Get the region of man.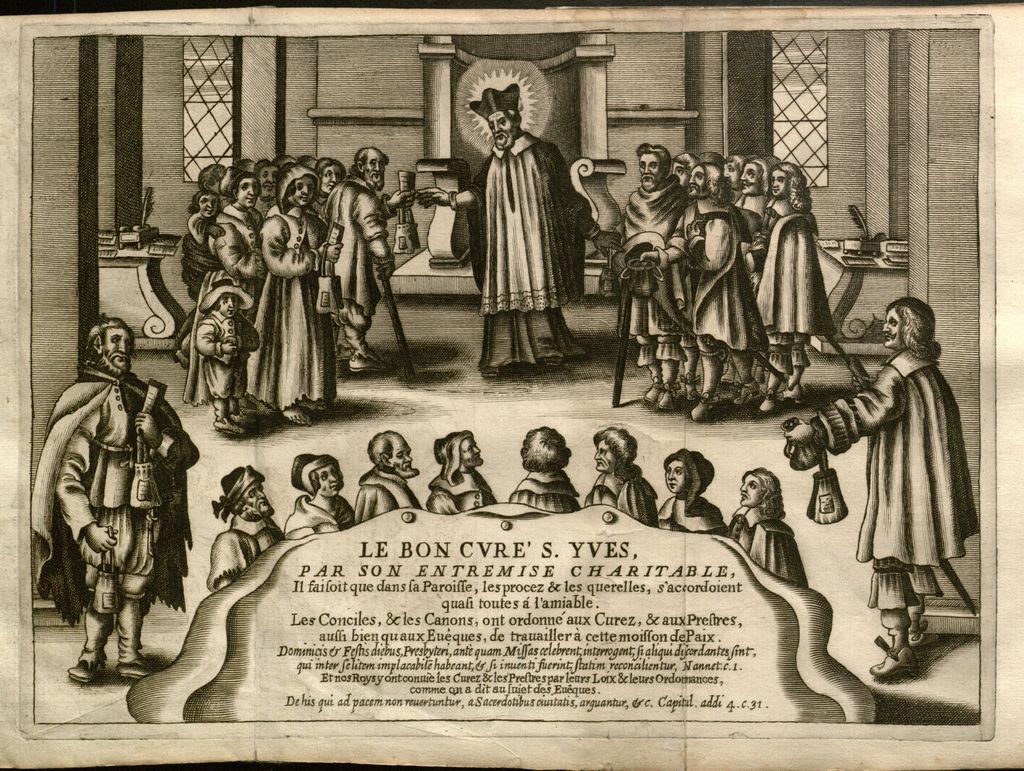
detection(29, 314, 199, 686).
